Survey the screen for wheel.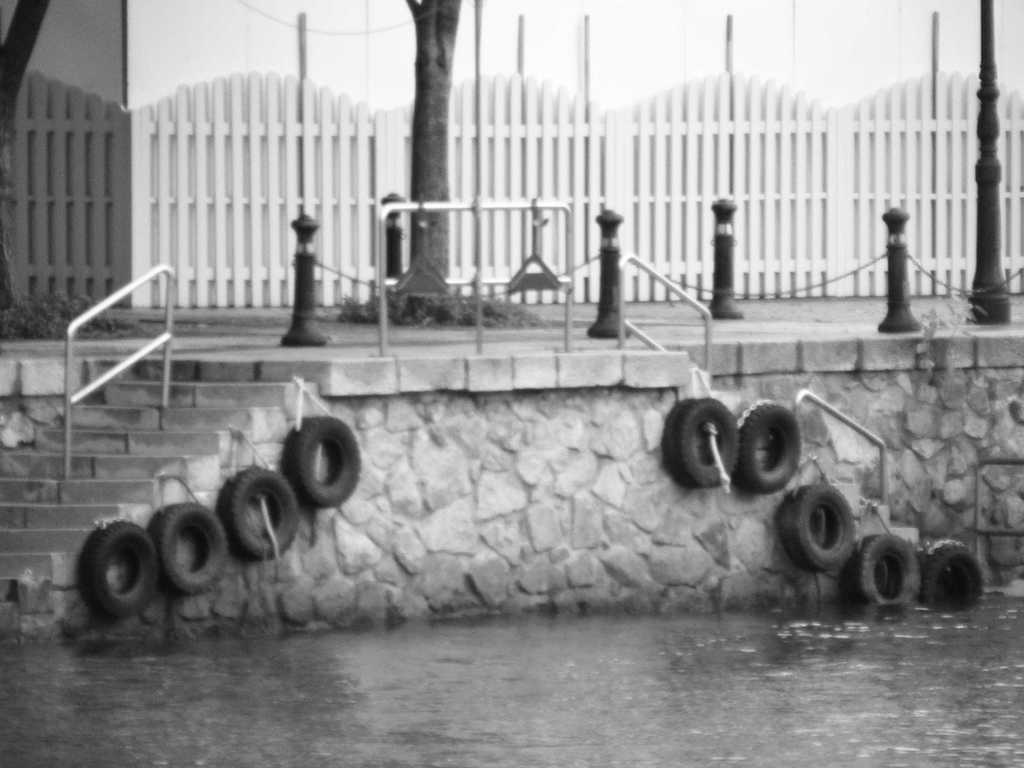
Survey found: <bbox>283, 415, 364, 511</bbox>.
